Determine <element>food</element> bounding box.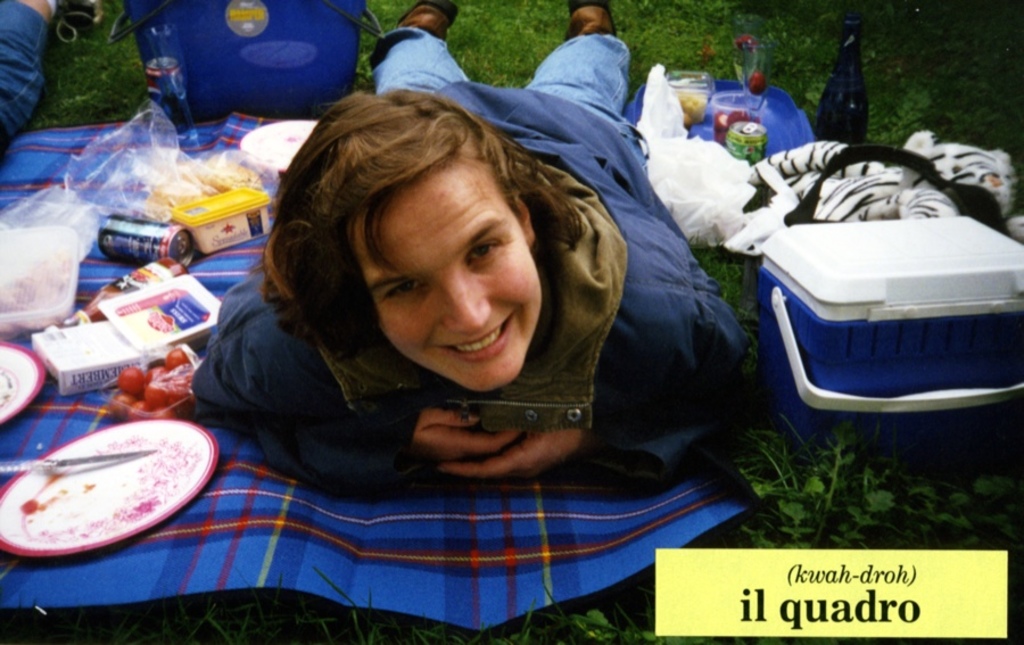
Determined: select_region(170, 347, 185, 365).
